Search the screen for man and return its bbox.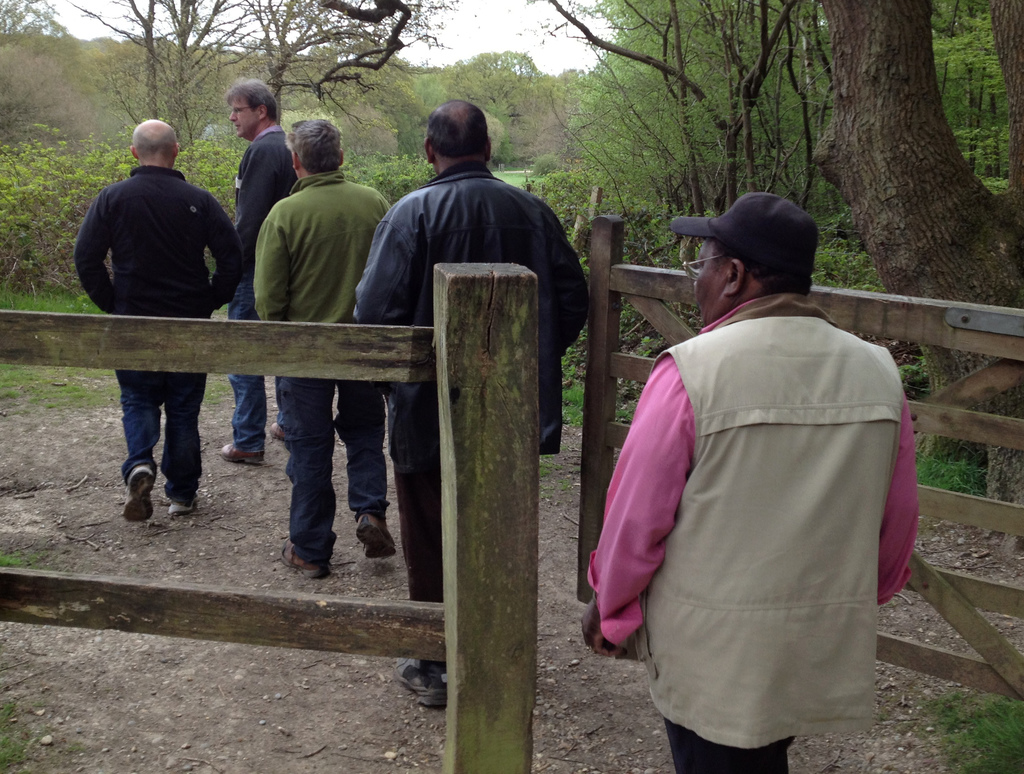
Found: 74/120/248/522.
